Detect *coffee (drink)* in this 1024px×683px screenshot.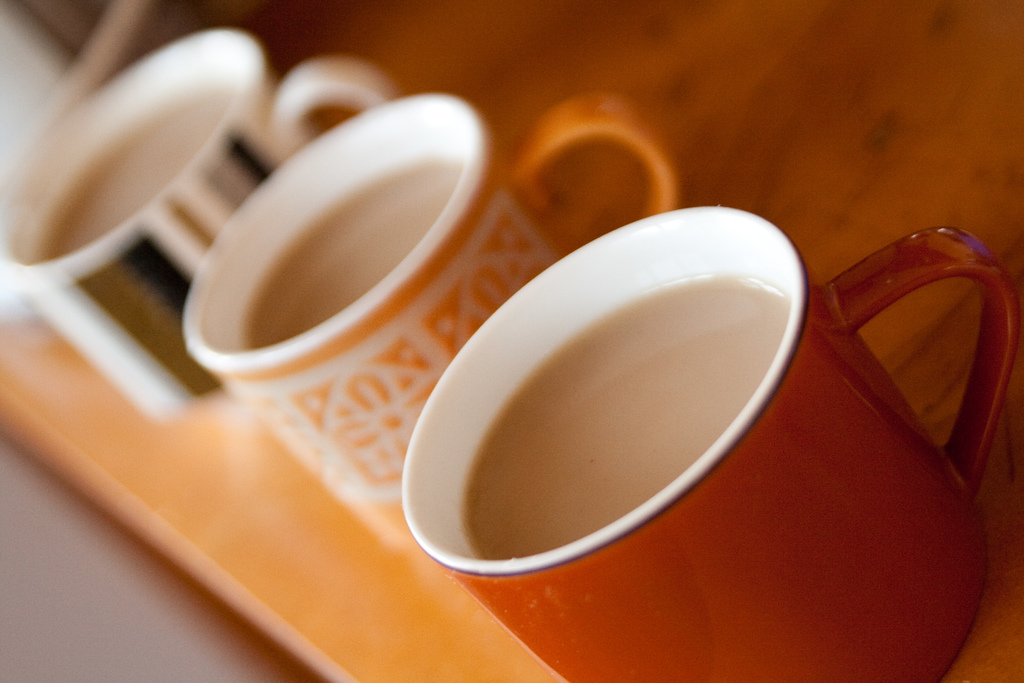
Detection: [181, 107, 520, 431].
